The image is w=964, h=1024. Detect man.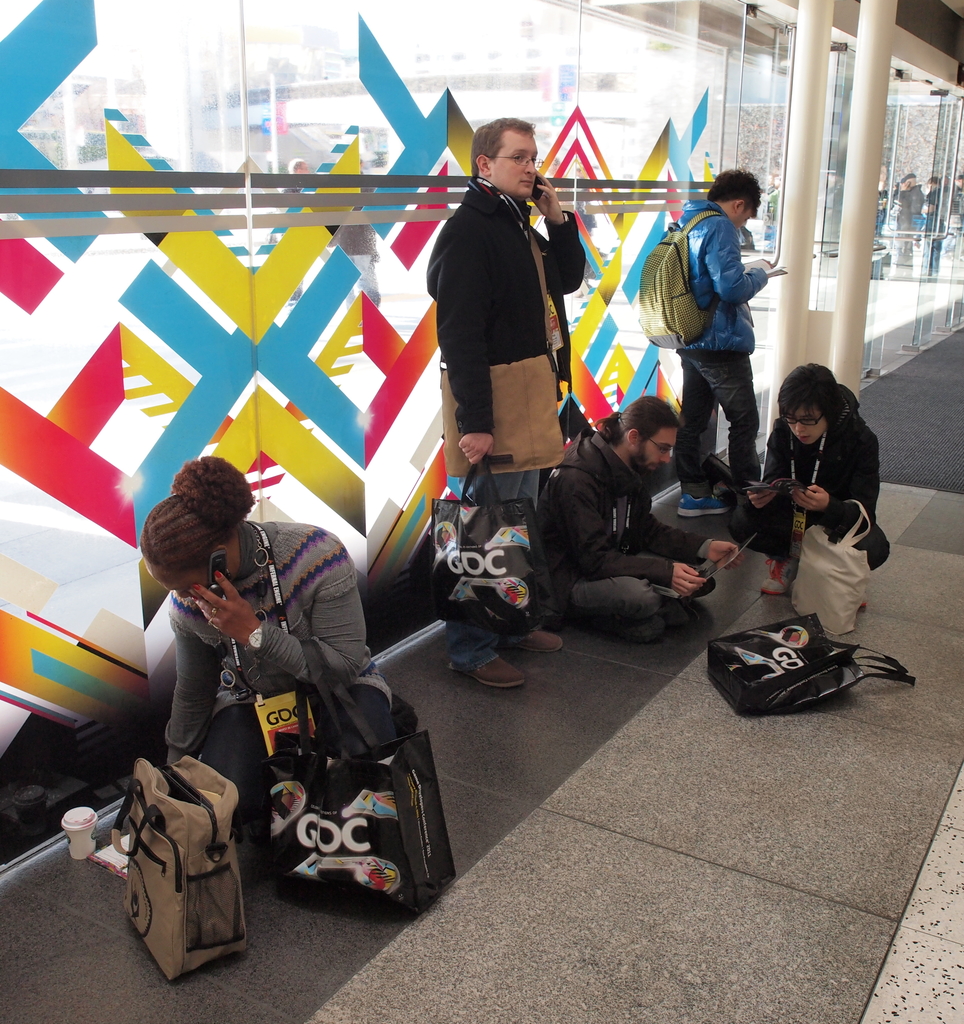
Detection: 549/389/748/644.
